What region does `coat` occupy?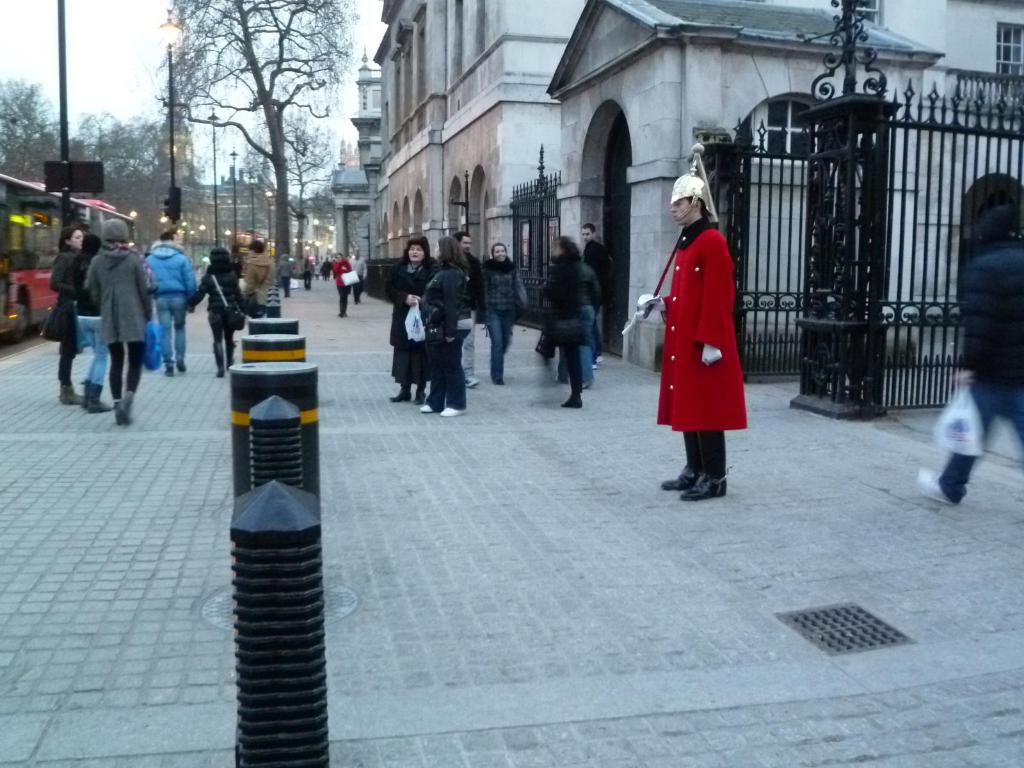
detection(51, 255, 99, 339).
